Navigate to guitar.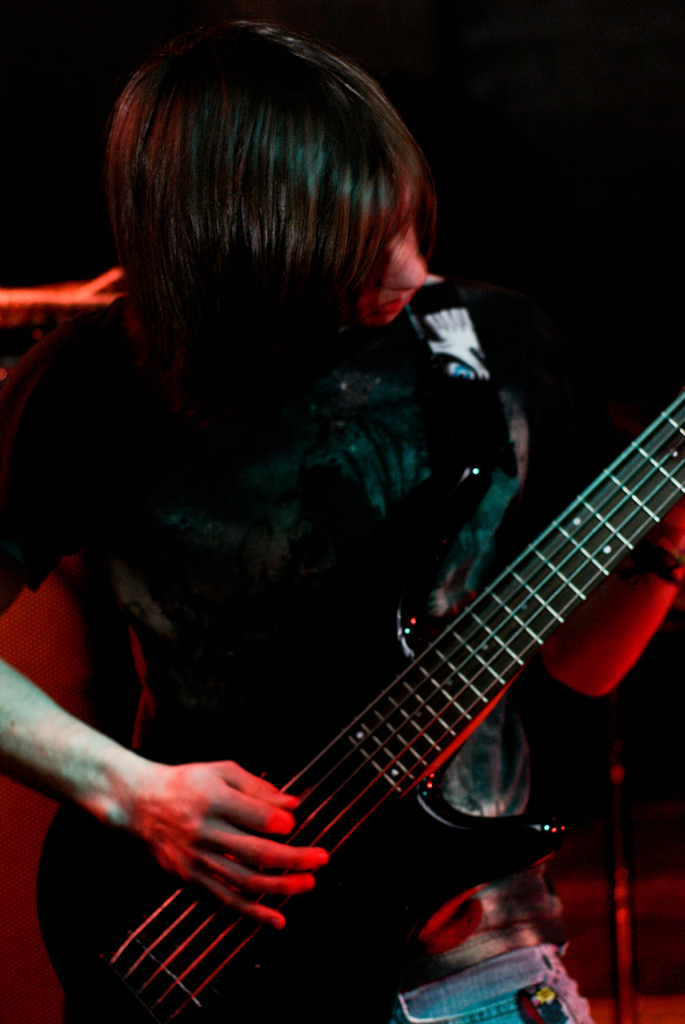
Navigation target: bbox=[31, 391, 684, 1023].
